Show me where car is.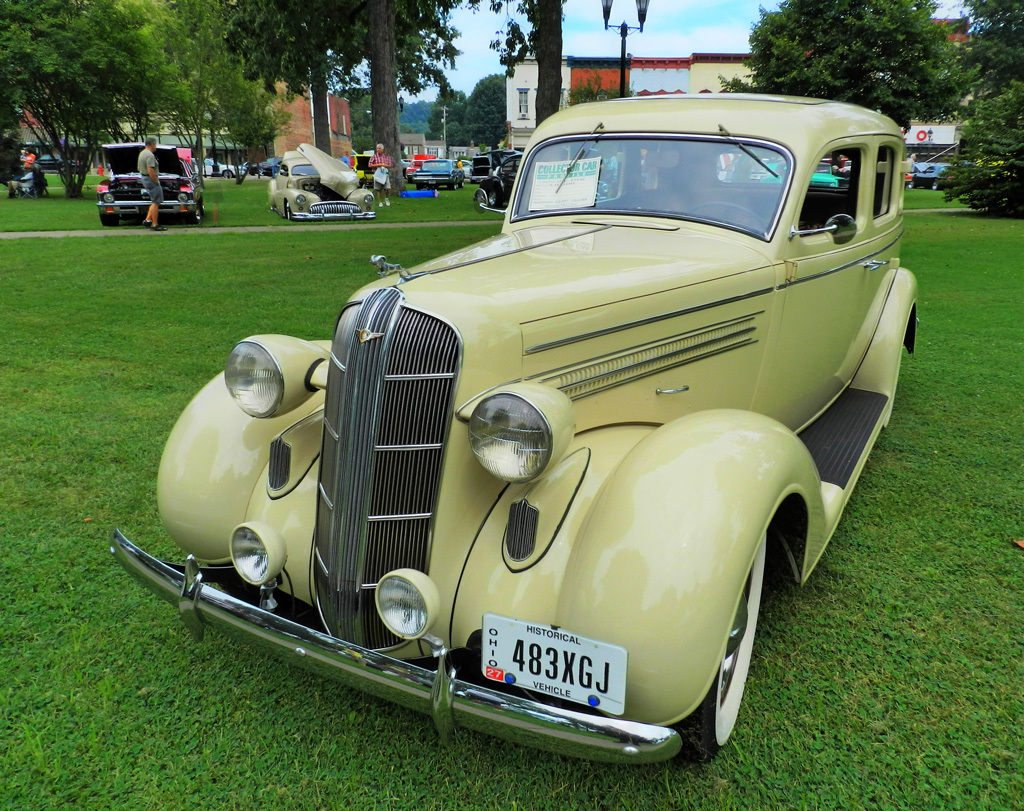
car is at select_region(480, 145, 611, 208).
